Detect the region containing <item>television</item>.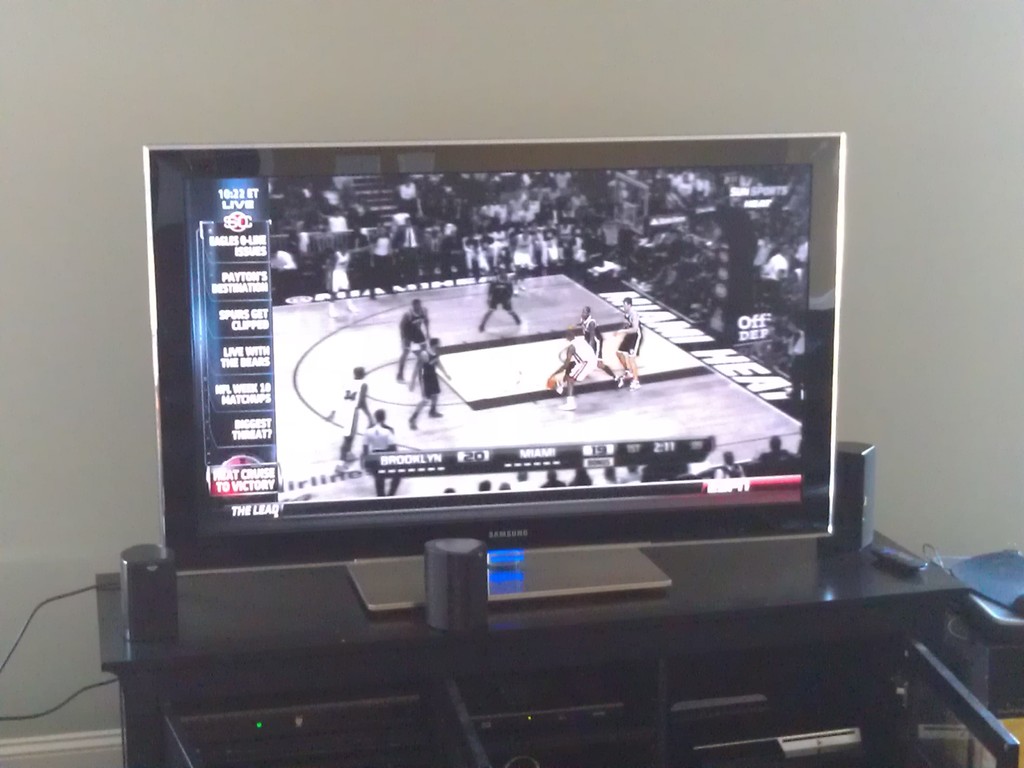
bbox=[138, 130, 846, 620].
